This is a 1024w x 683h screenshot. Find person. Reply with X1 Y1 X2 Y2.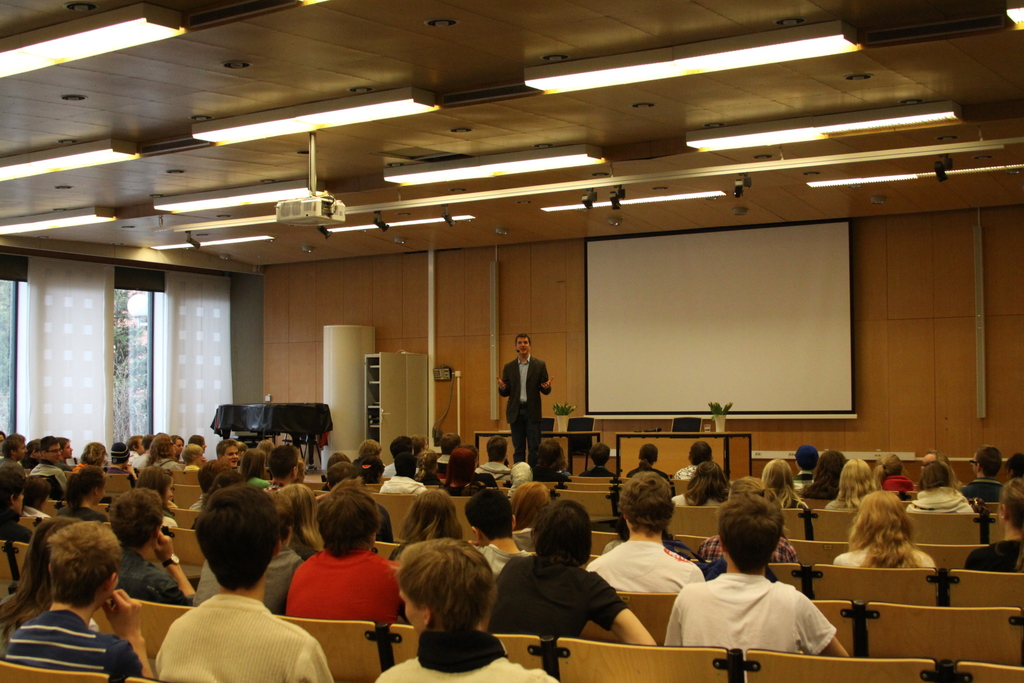
156 486 336 682.
